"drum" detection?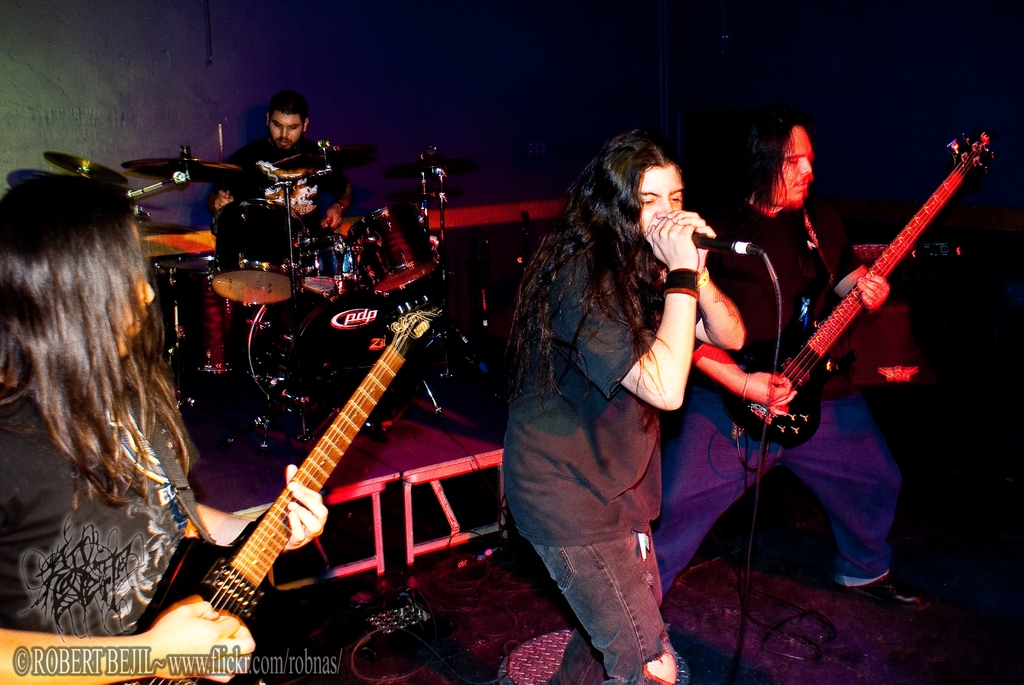
[211,200,300,306]
